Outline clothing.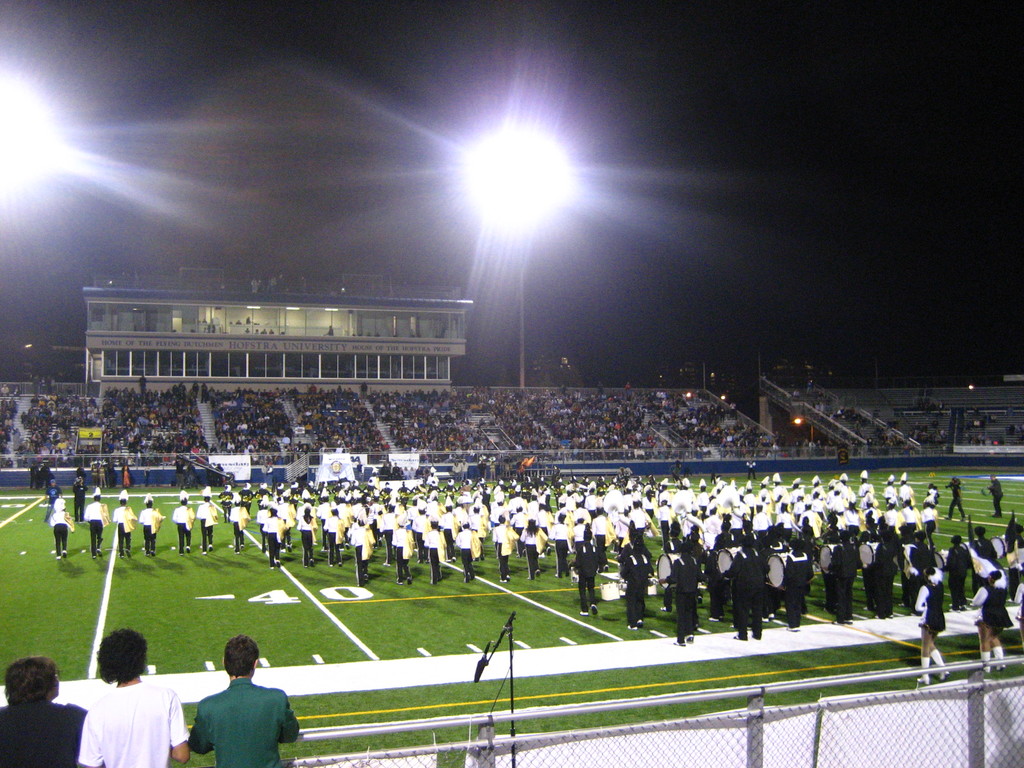
Outline: select_region(830, 543, 865, 623).
